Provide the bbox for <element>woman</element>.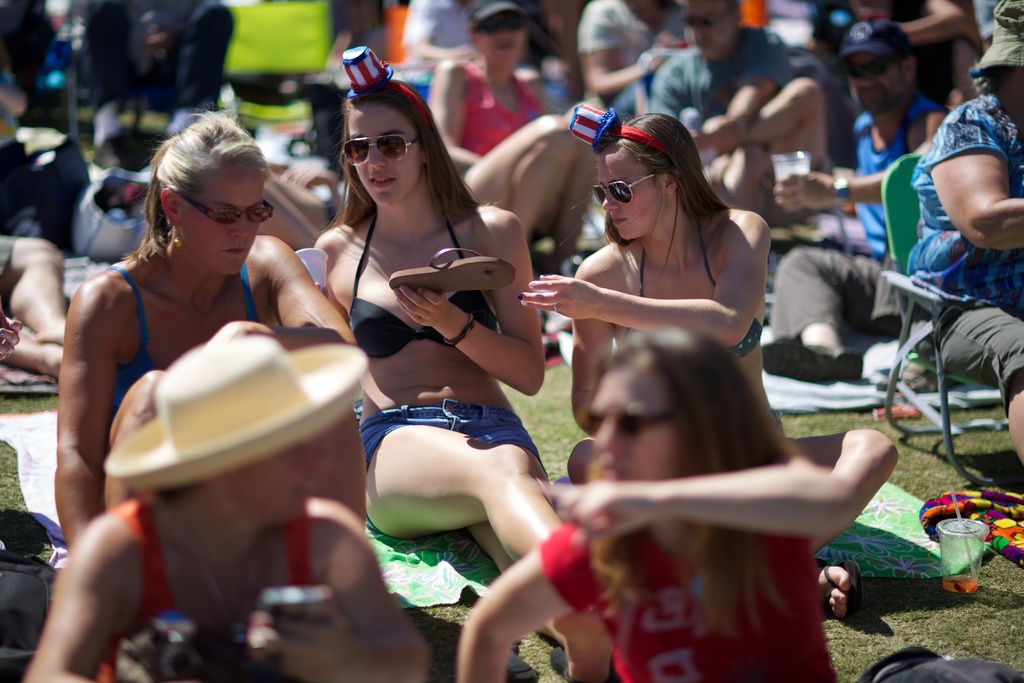
rect(300, 74, 571, 613).
